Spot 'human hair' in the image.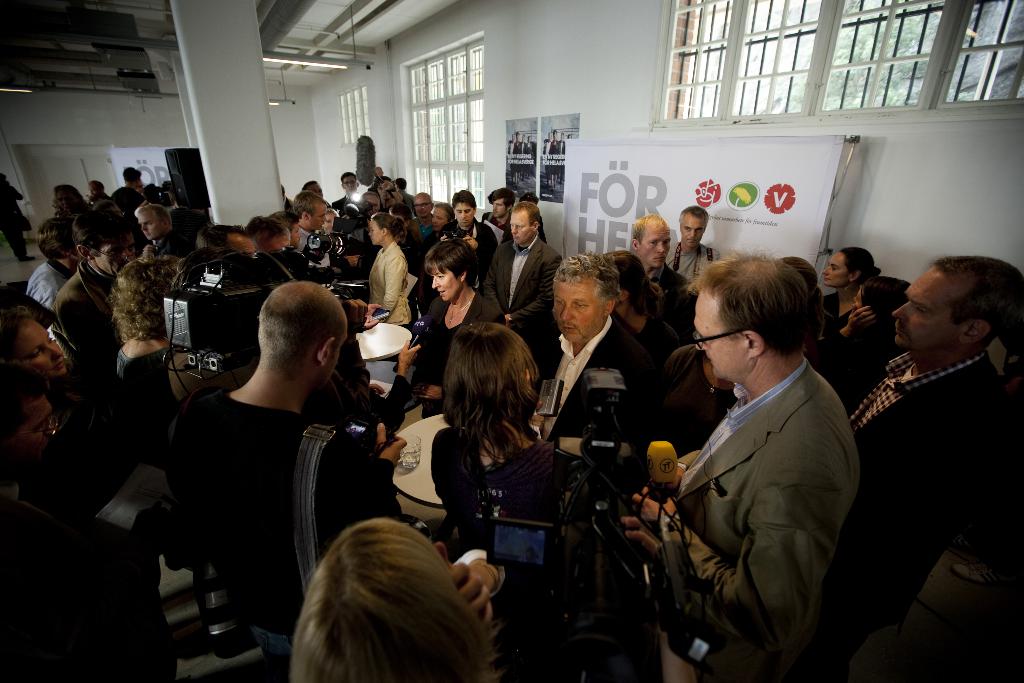
'human hair' found at [257,283,351,362].
